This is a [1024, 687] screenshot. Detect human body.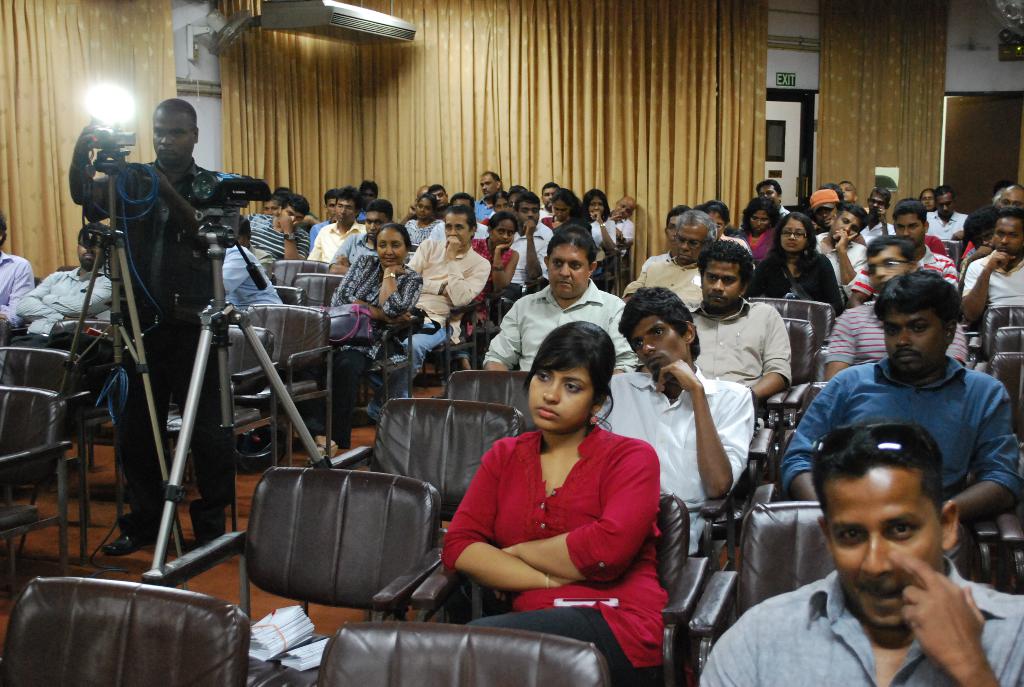
429,353,675,651.
